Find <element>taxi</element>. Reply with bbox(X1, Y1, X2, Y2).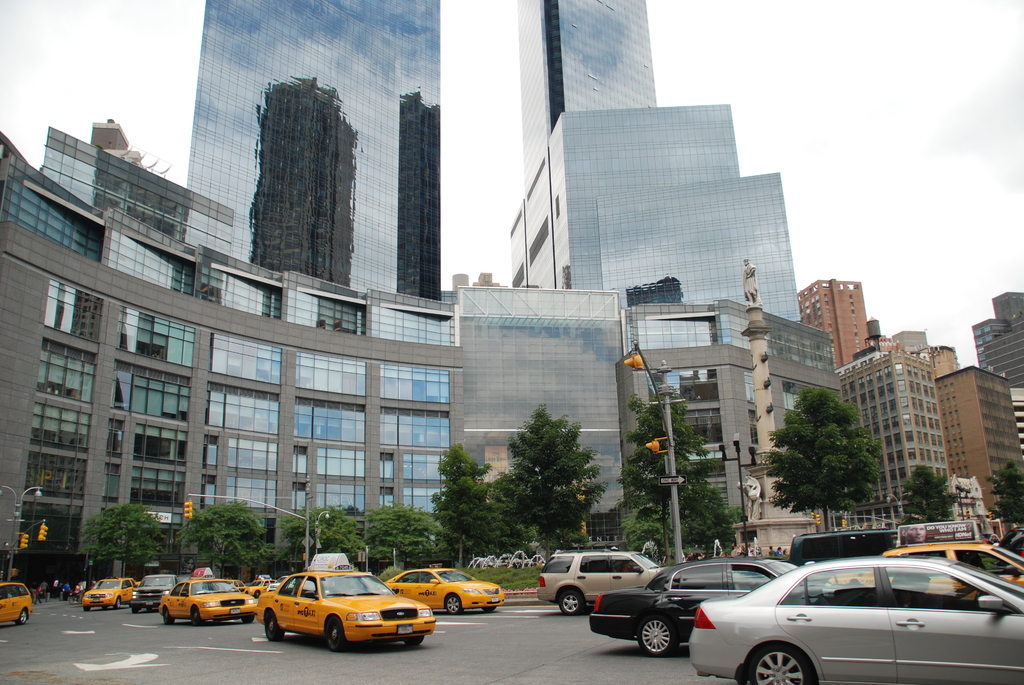
bbox(822, 518, 1023, 603).
